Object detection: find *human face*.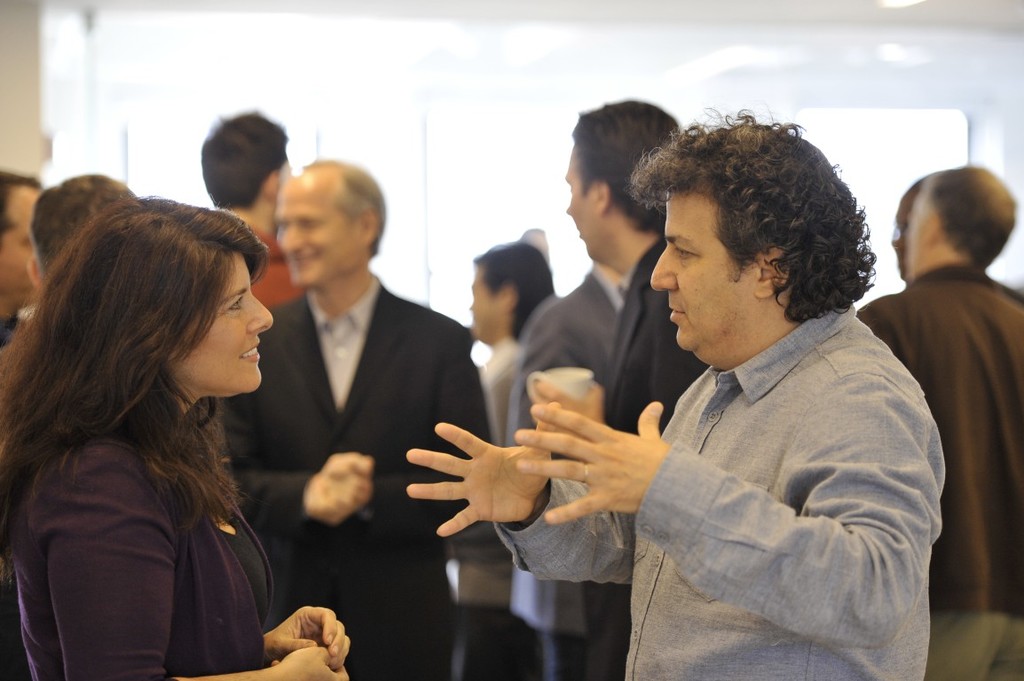
{"left": 268, "top": 176, "right": 363, "bottom": 287}.
